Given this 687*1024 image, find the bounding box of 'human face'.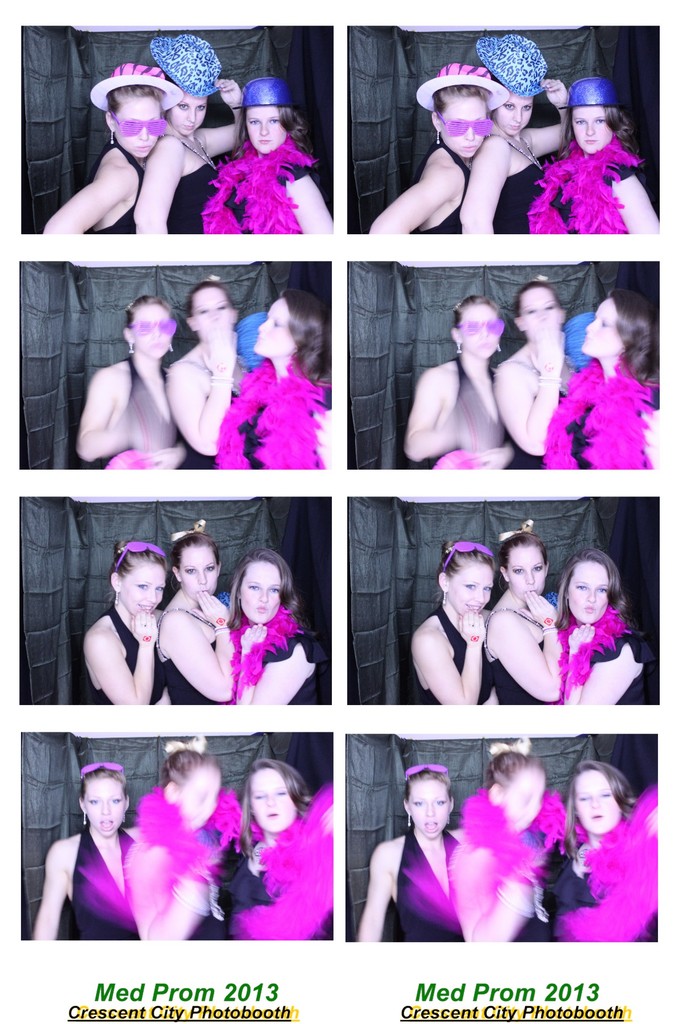
x1=524, y1=287, x2=561, y2=345.
